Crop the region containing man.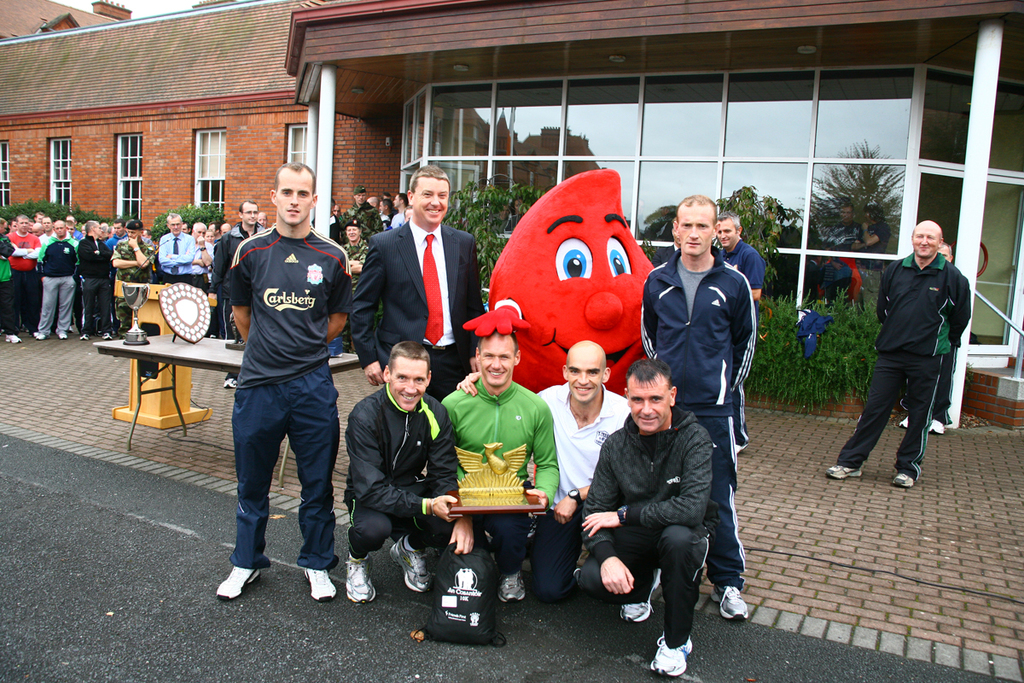
Crop region: [x1=257, y1=212, x2=268, y2=226].
